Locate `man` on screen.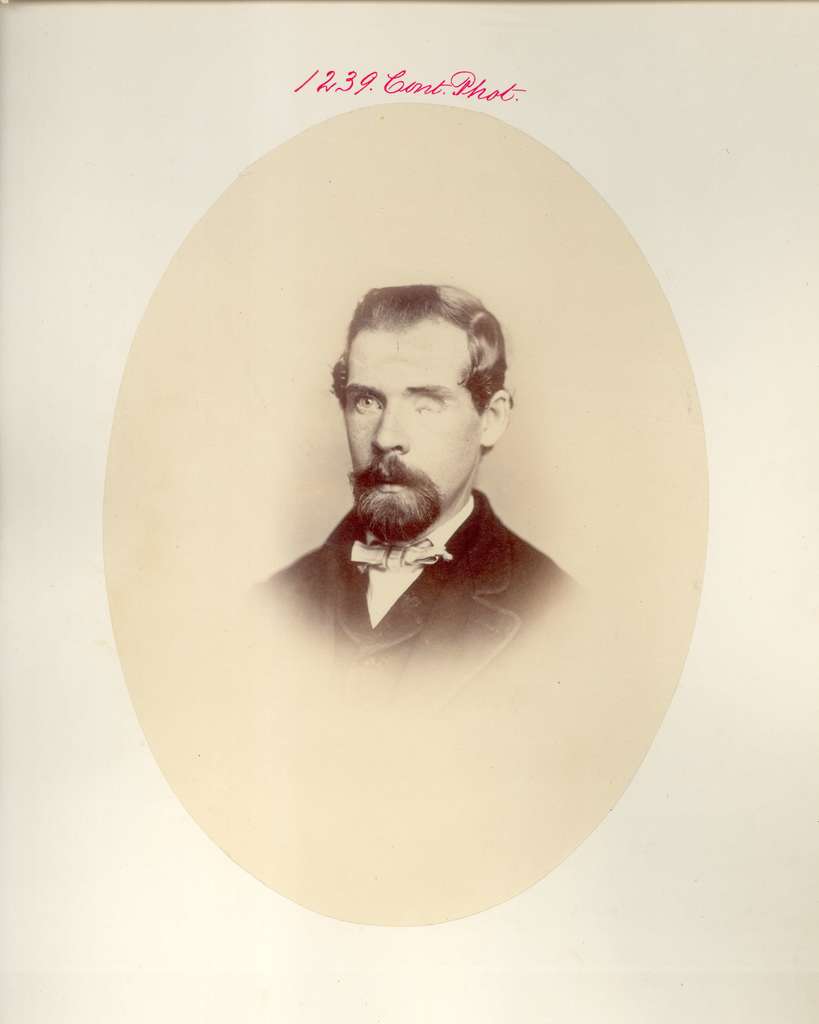
On screen at 247, 281, 582, 684.
